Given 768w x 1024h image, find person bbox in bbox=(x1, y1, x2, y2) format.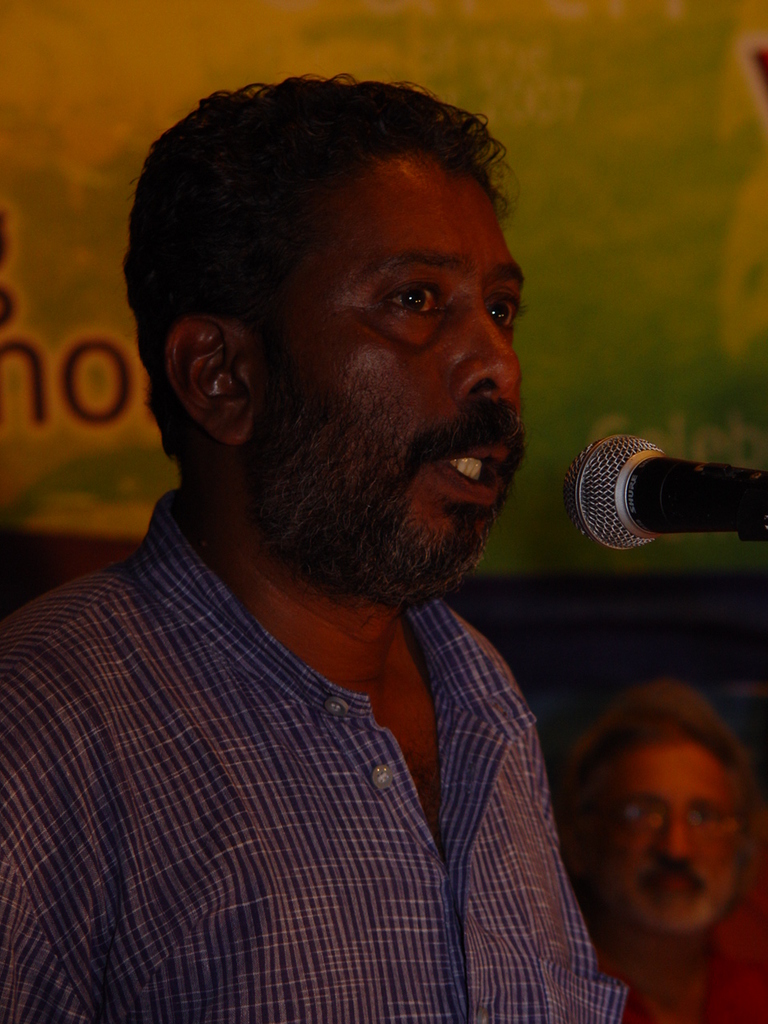
bbox=(561, 681, 767, 1023).
